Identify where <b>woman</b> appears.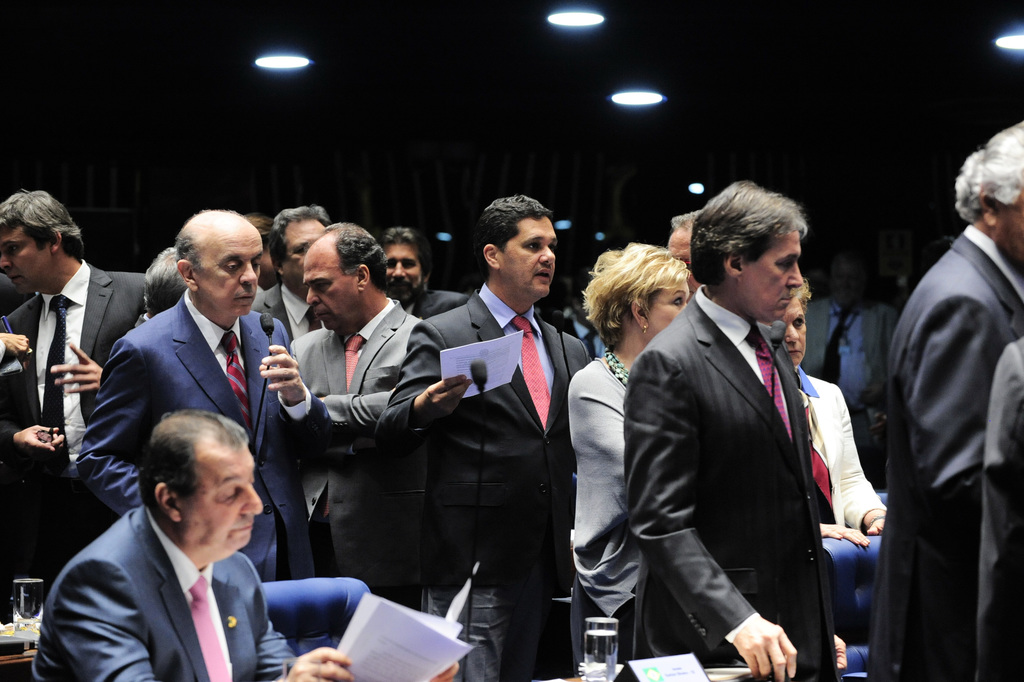
Appears at [773,273,886,549].
